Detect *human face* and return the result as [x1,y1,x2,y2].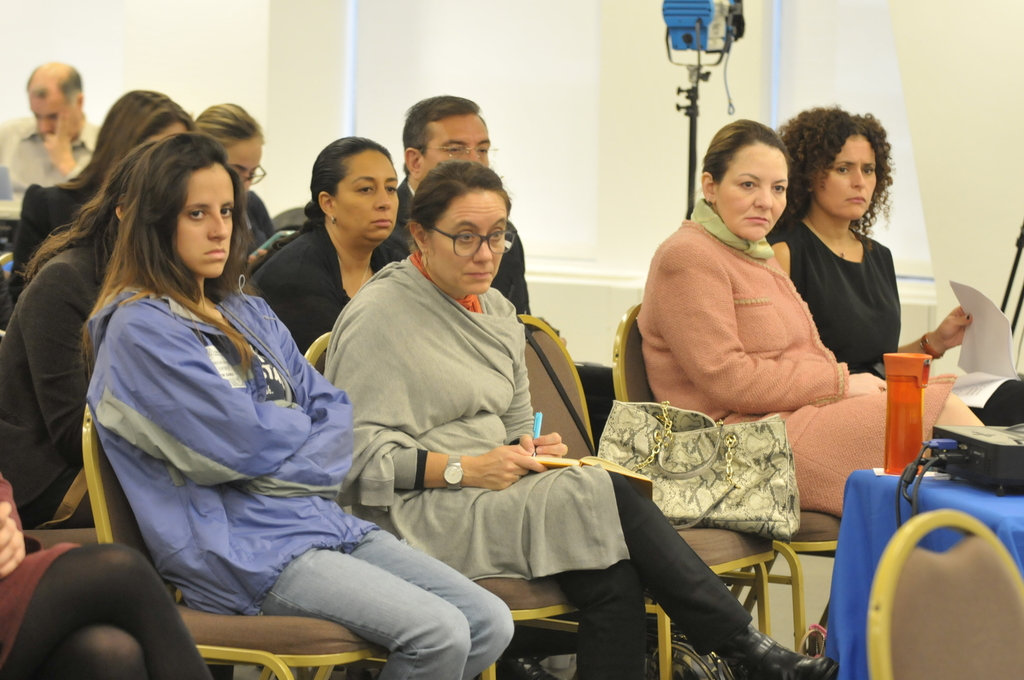
[332,149,403,248].
